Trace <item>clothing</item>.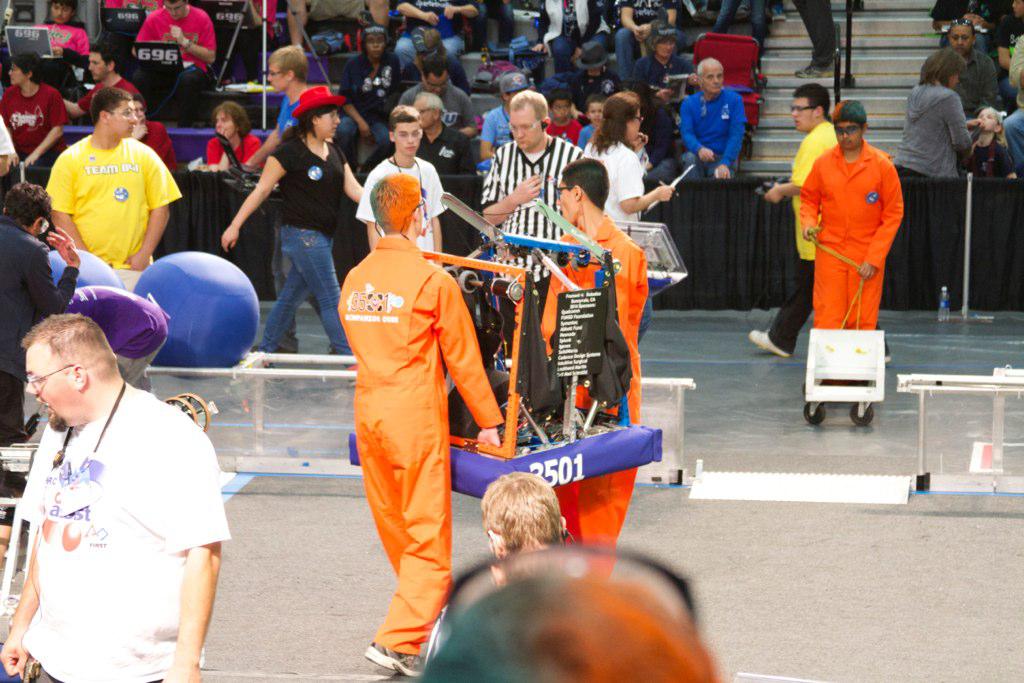
Traced to BBox(46, 8, 88, 60).
